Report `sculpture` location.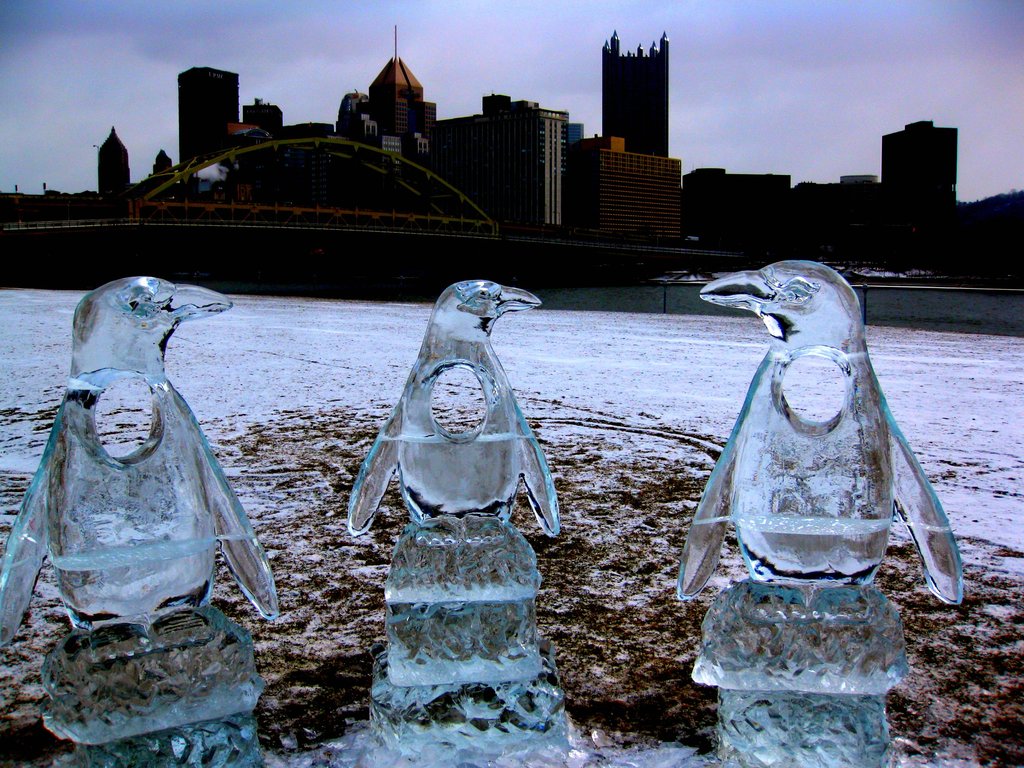
Report: detection(680, 246, 964, 691).
